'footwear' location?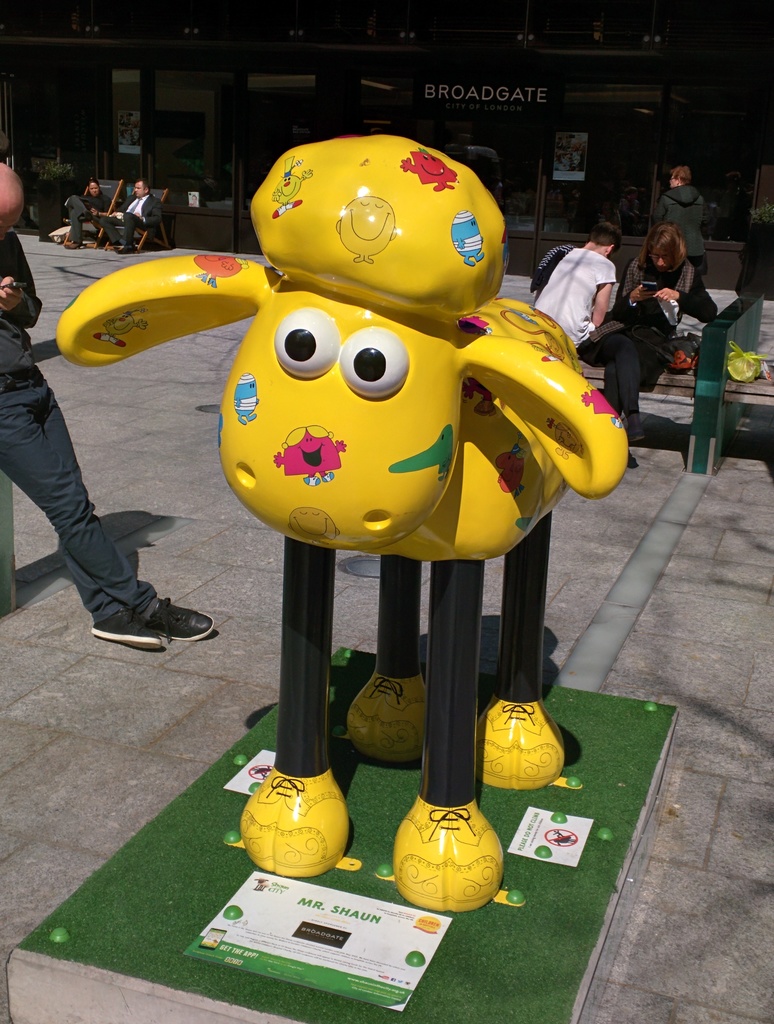
crop(625, 415, 648, 445)
